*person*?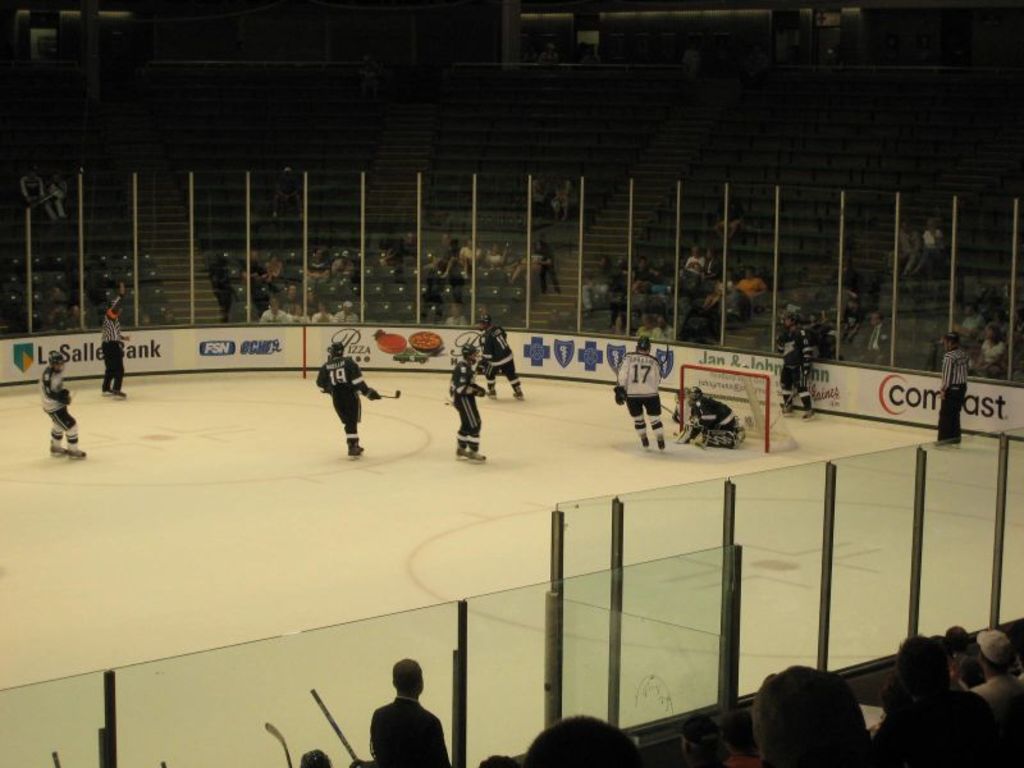
(330,252,352,284)
